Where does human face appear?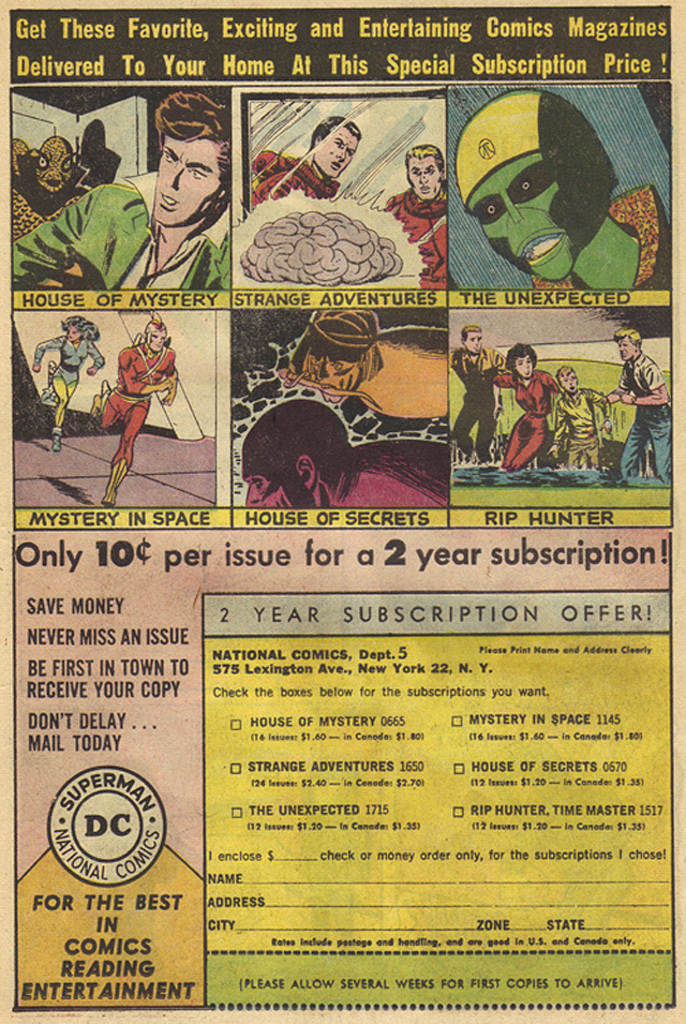
Appears at 507, 354, 530, 370.
